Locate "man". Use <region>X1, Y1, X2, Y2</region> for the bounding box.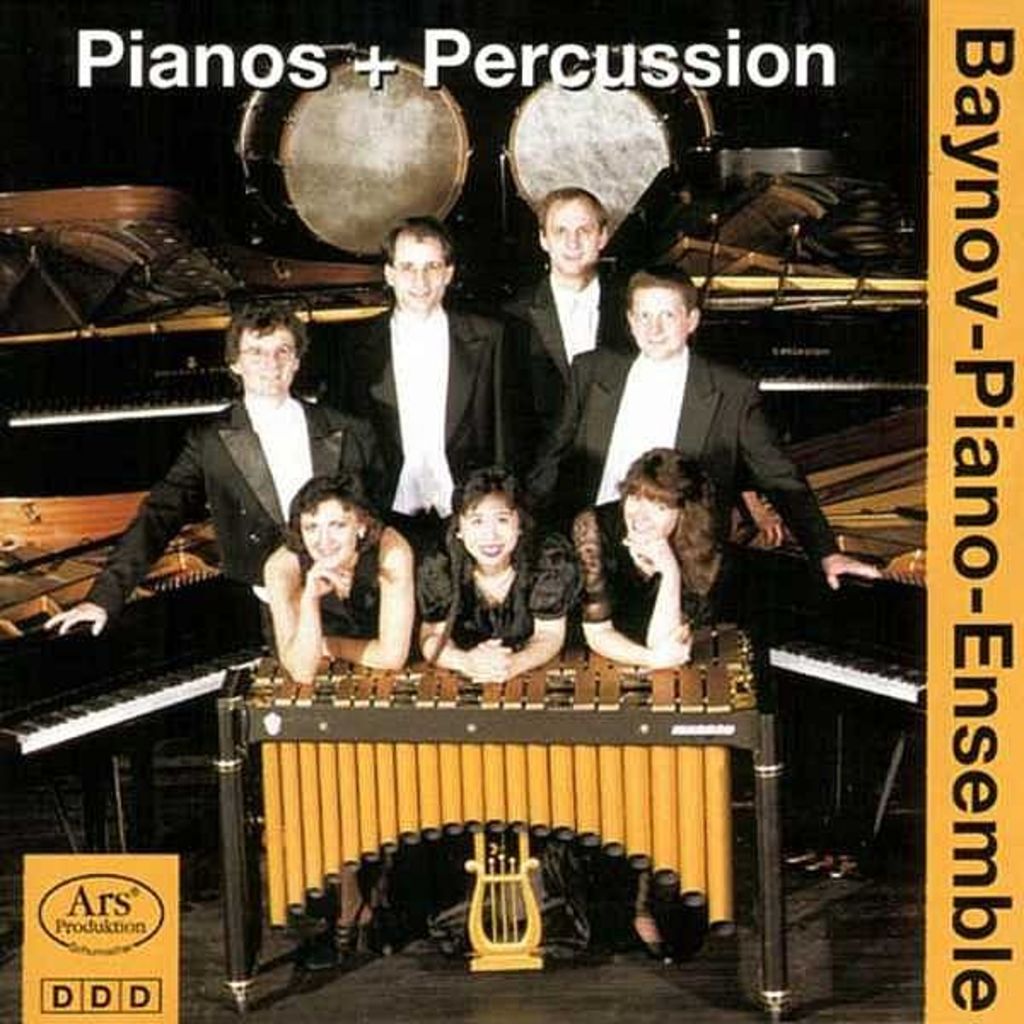
<region>544, 265, 882, 592</region>.
